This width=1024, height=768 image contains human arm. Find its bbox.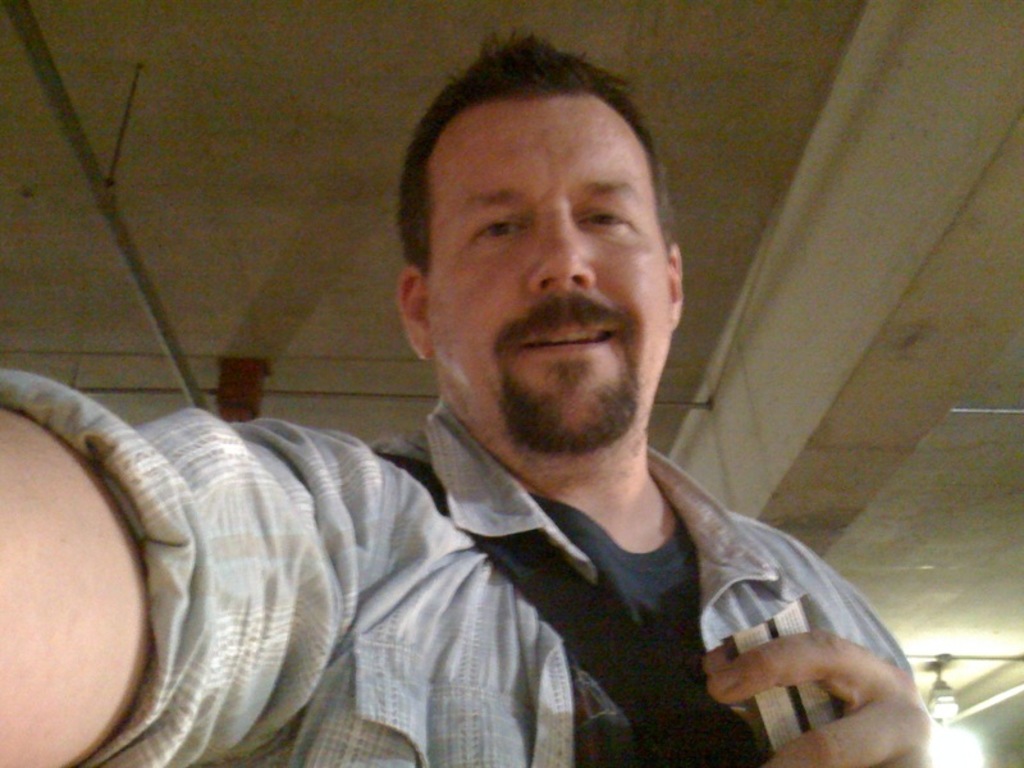
box=[699, 616, 927, 767].
